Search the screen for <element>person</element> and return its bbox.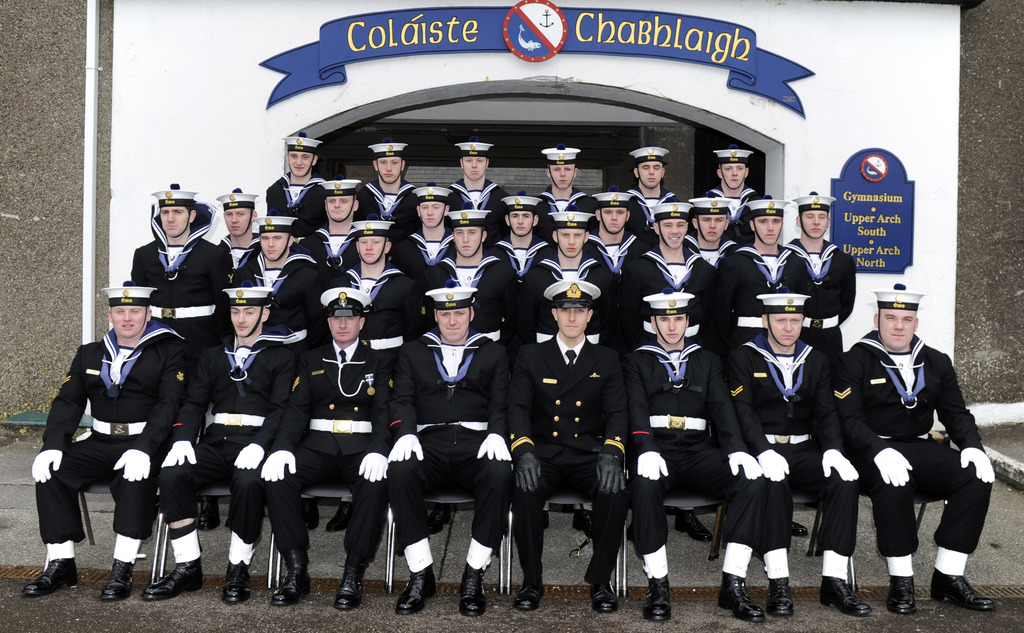
Found: bbox=(451, 137, 507, 226).
